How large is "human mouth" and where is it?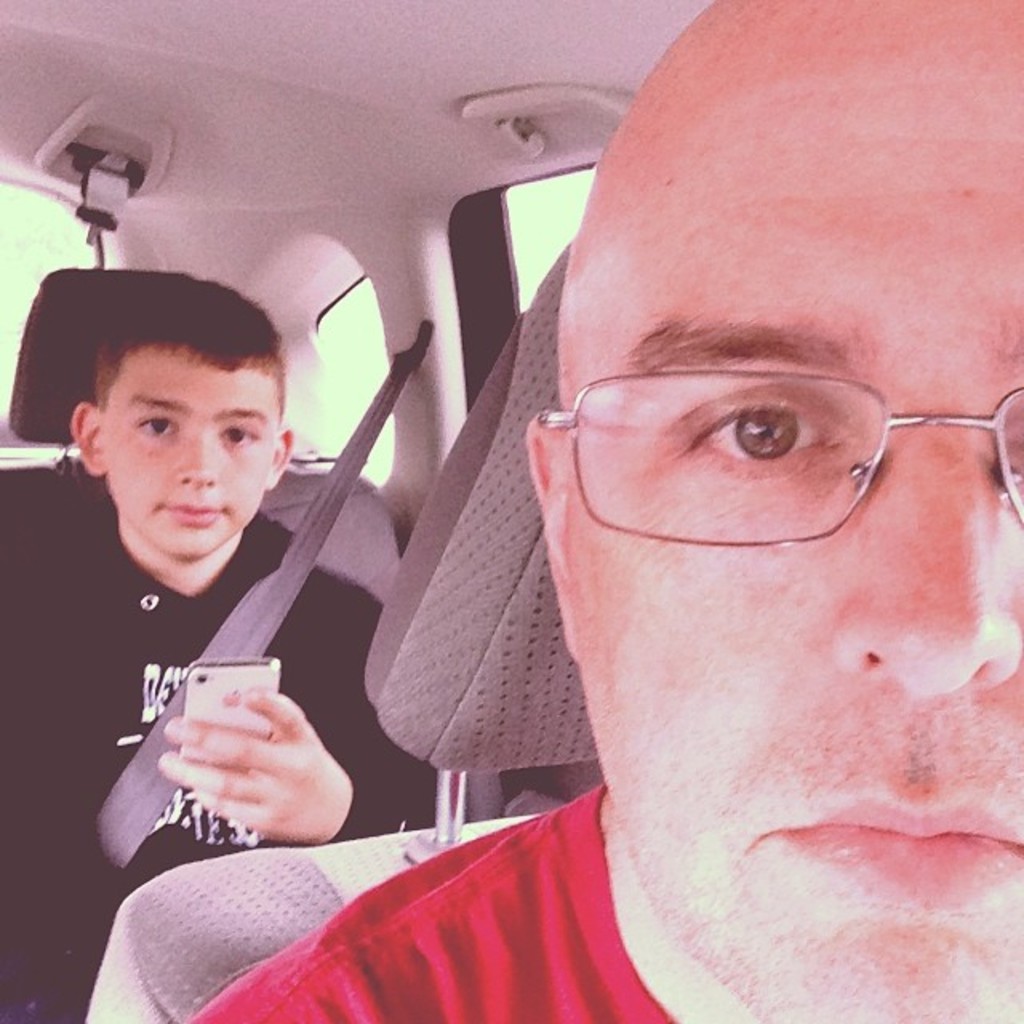
Bounding box: {"x1": 163, "y1": 499, "x2": 218, "y2": 534}.
